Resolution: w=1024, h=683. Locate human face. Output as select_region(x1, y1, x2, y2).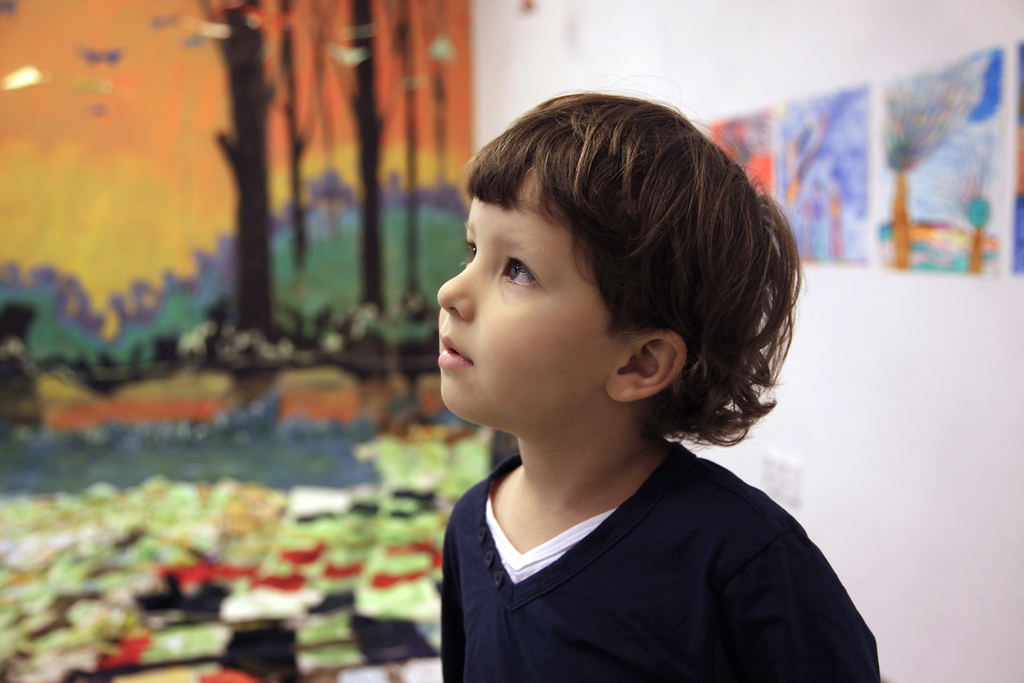
select_region(438, 189, 587, 415).
